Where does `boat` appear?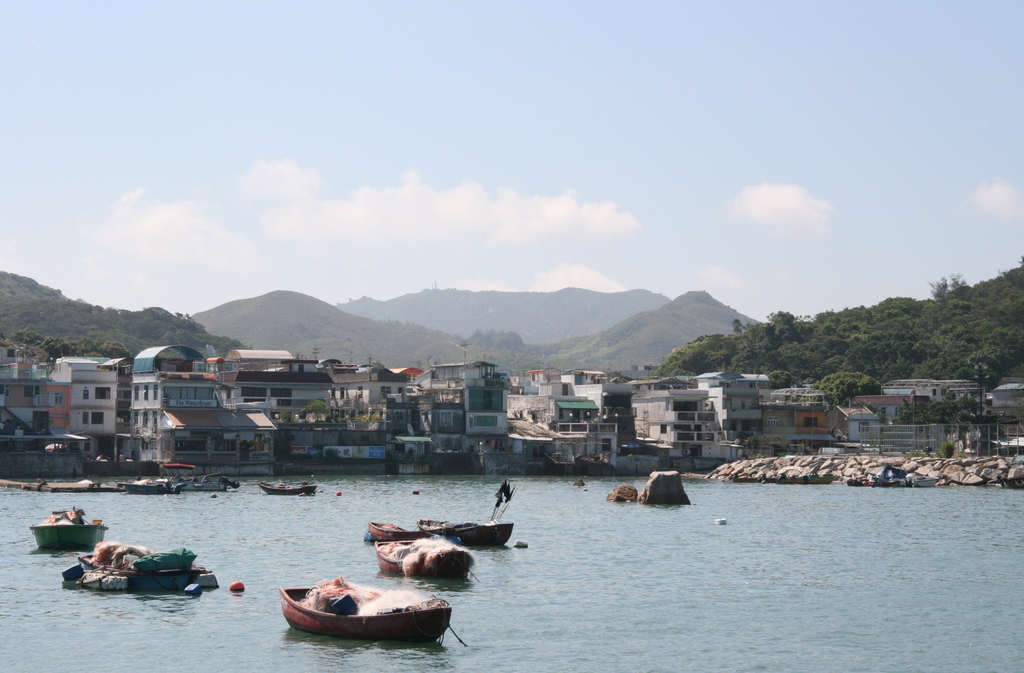
Appears at (63,540,221,615).
